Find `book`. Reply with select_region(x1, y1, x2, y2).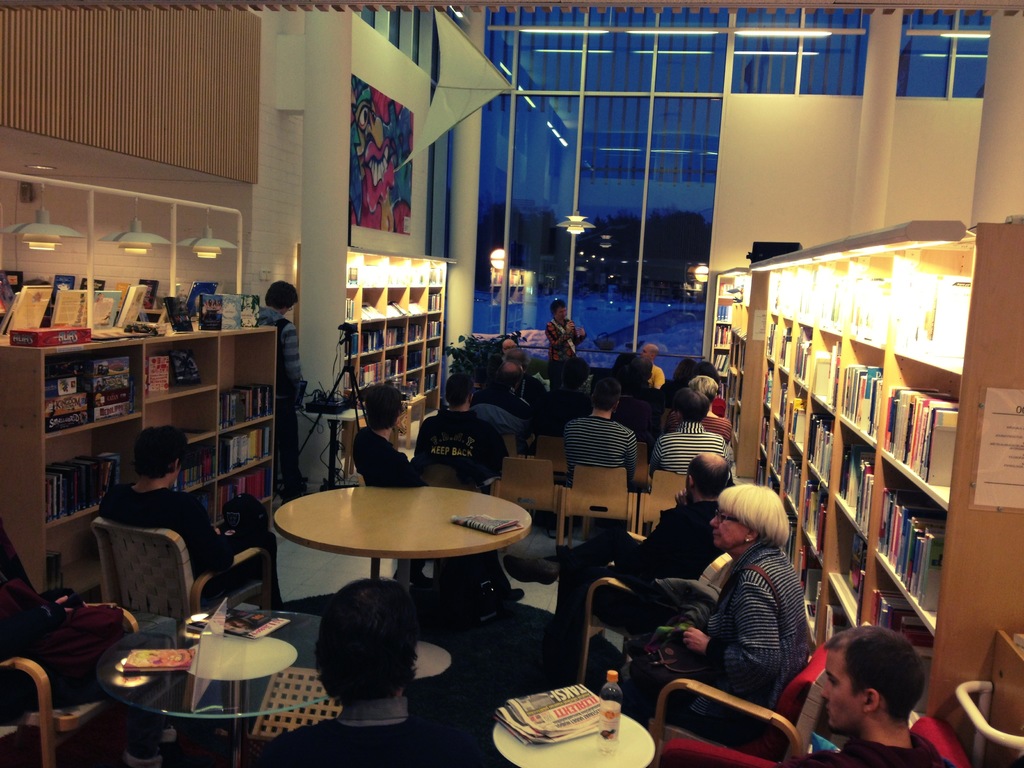
select_region(195, 289, 218, 331).
